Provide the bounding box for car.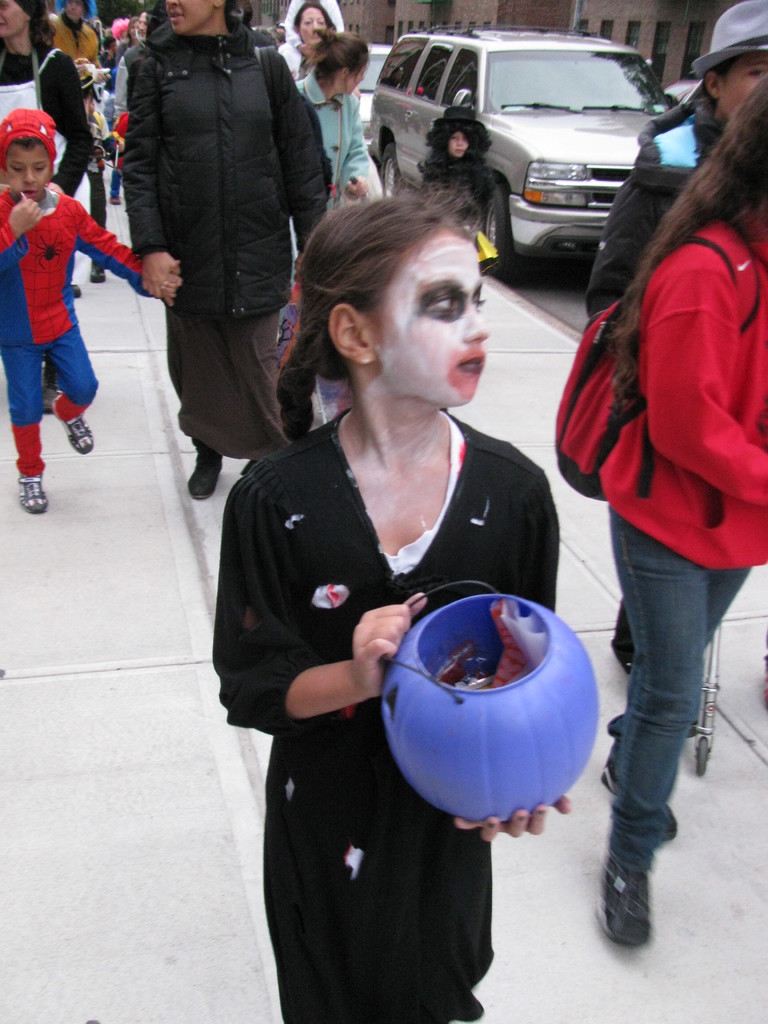
x1=364, y1=26, x2=692, y2=252.
